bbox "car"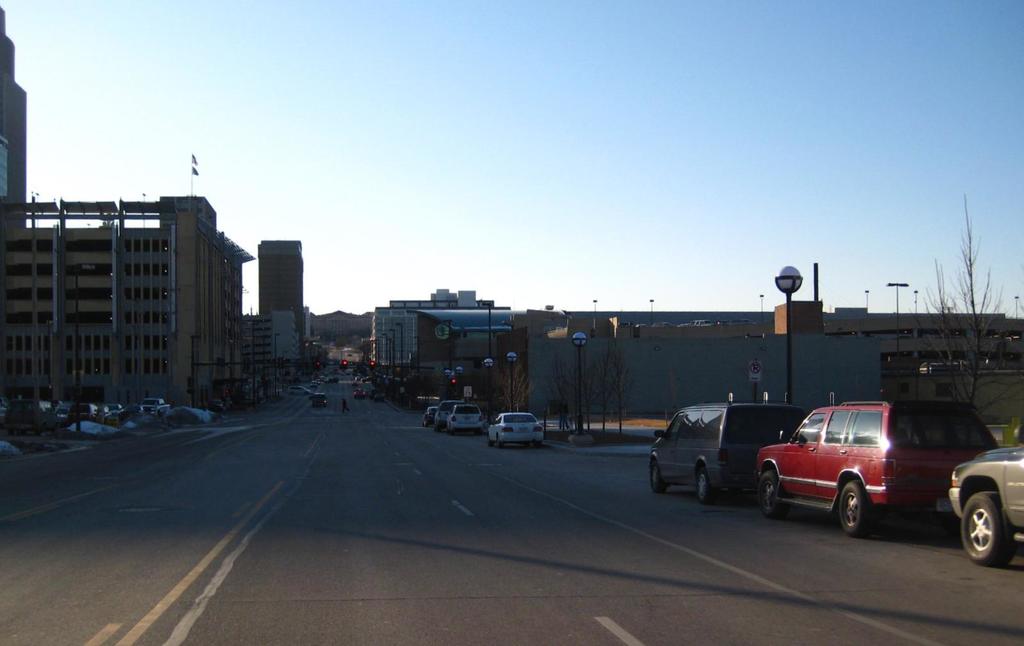
(left=65, top=400, right=93, bottom=419)
